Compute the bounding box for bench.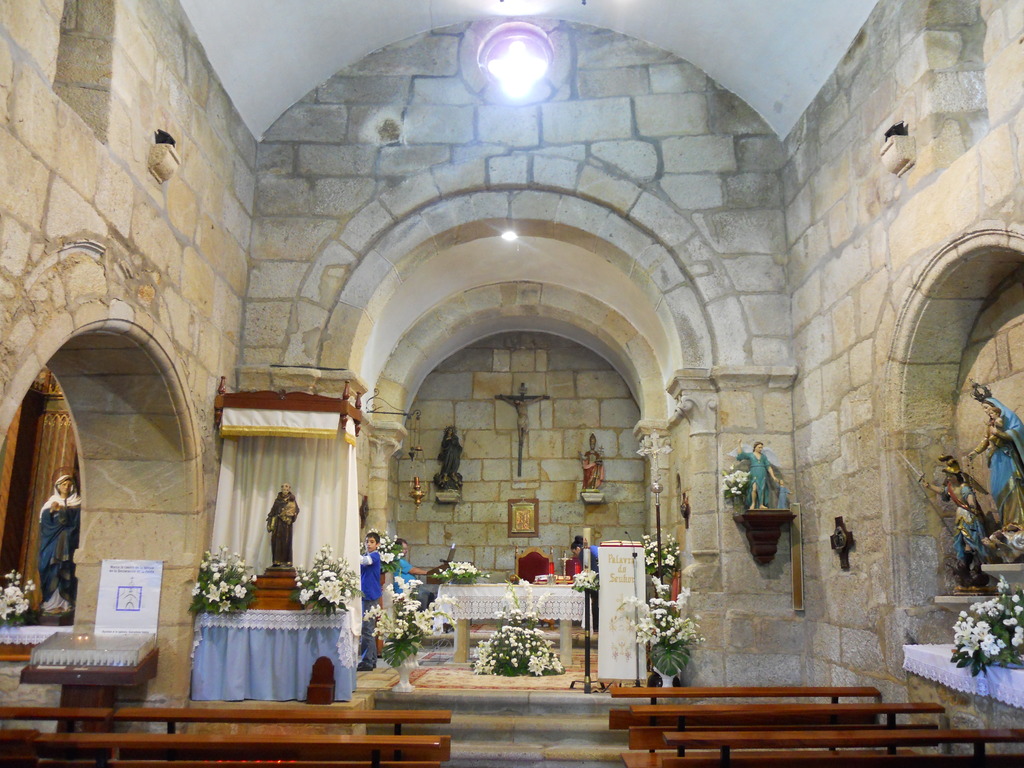
left=0, top=726, right=451, bottom=767.
